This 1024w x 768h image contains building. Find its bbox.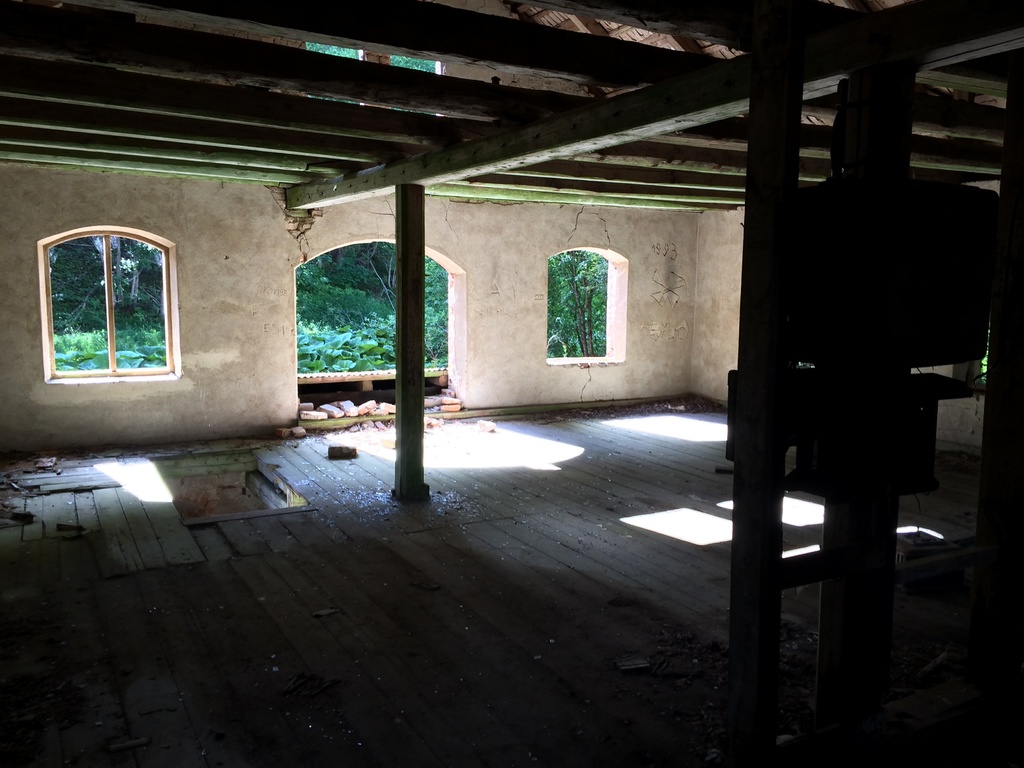
0:0:1023:767.
